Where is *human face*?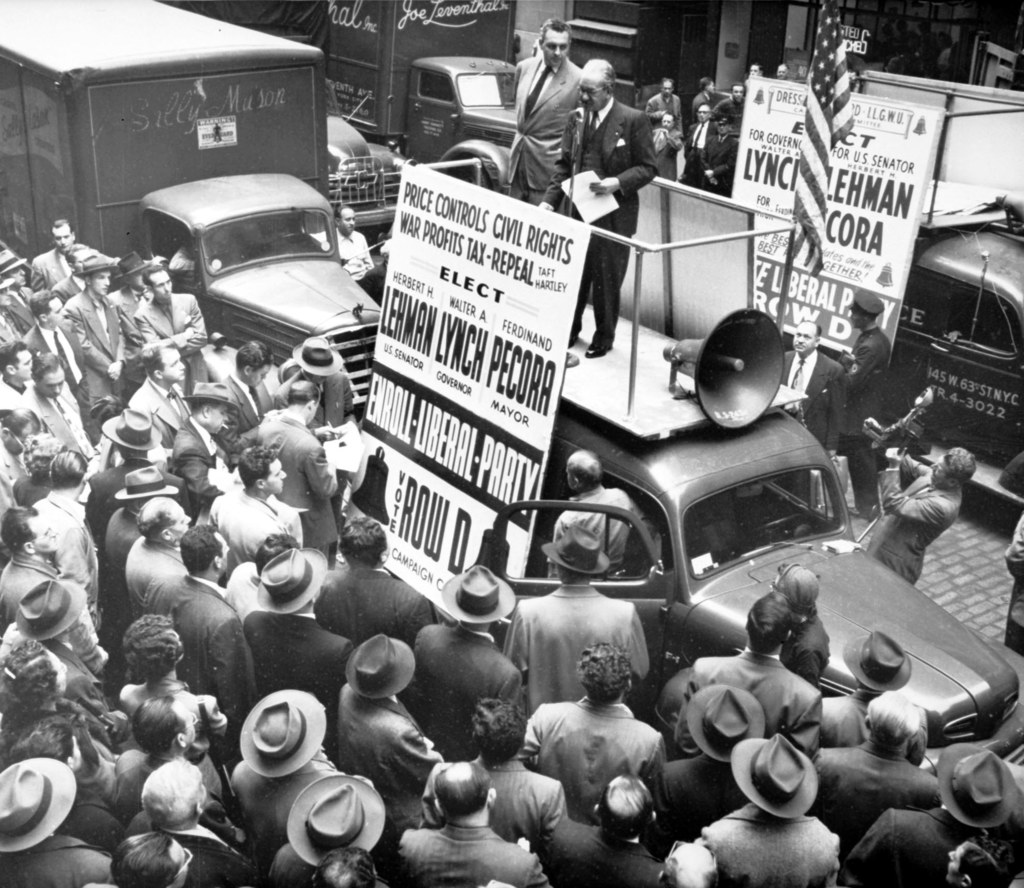
168, 505, 193, 541.
